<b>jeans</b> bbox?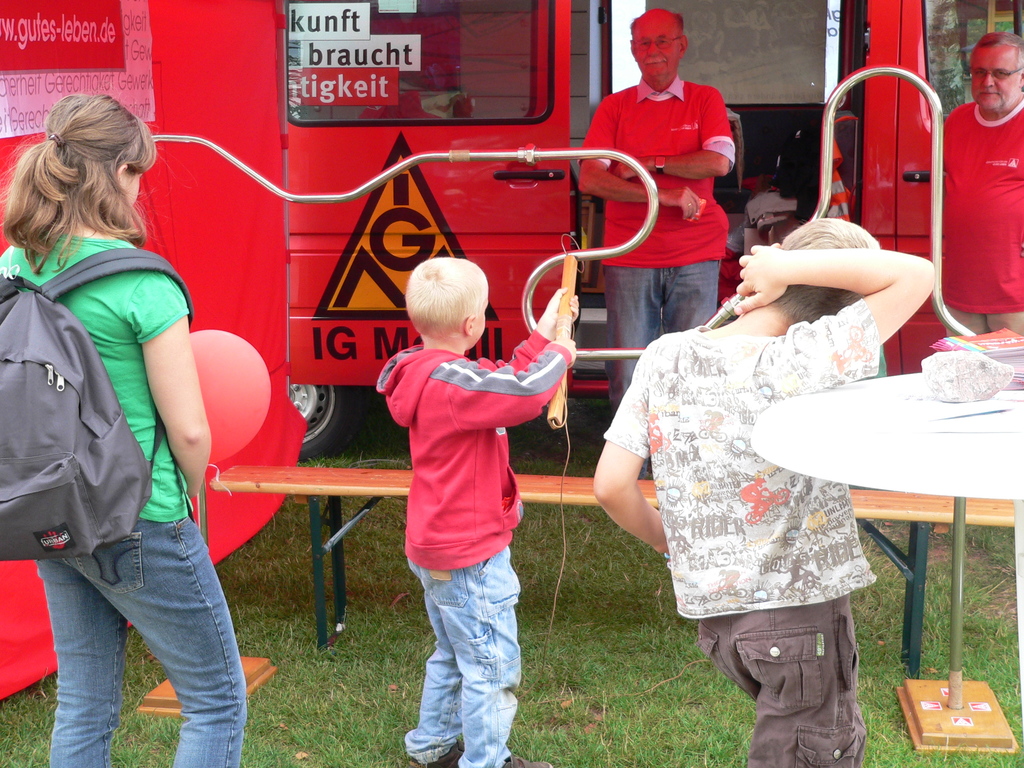
36,496,250,761
